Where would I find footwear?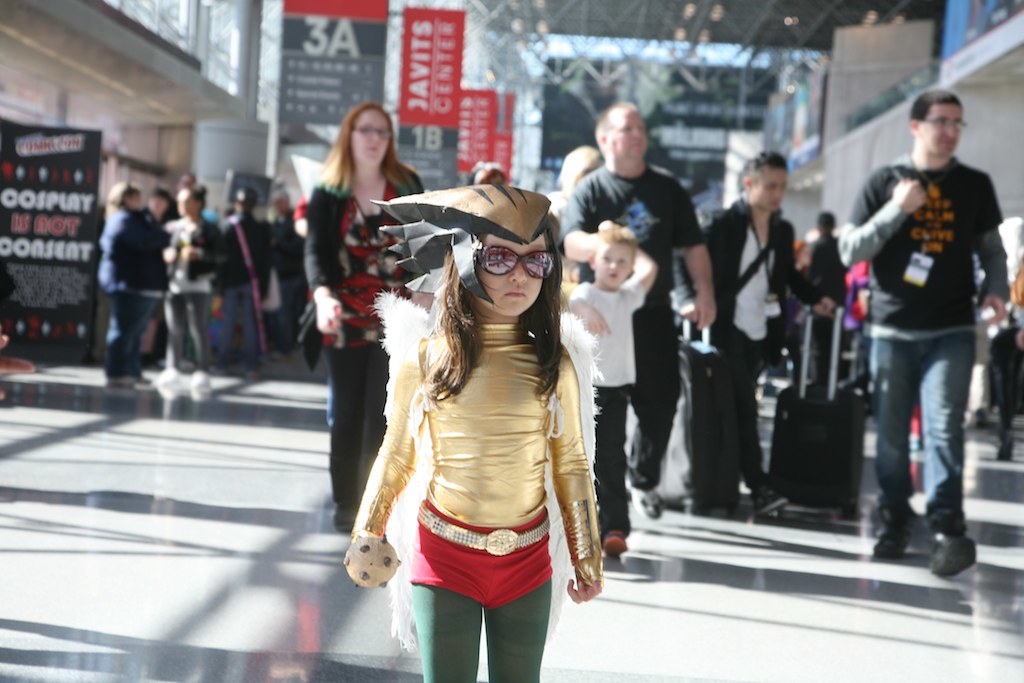
At (x1=928, y1=530, x2=982, y2=577).
